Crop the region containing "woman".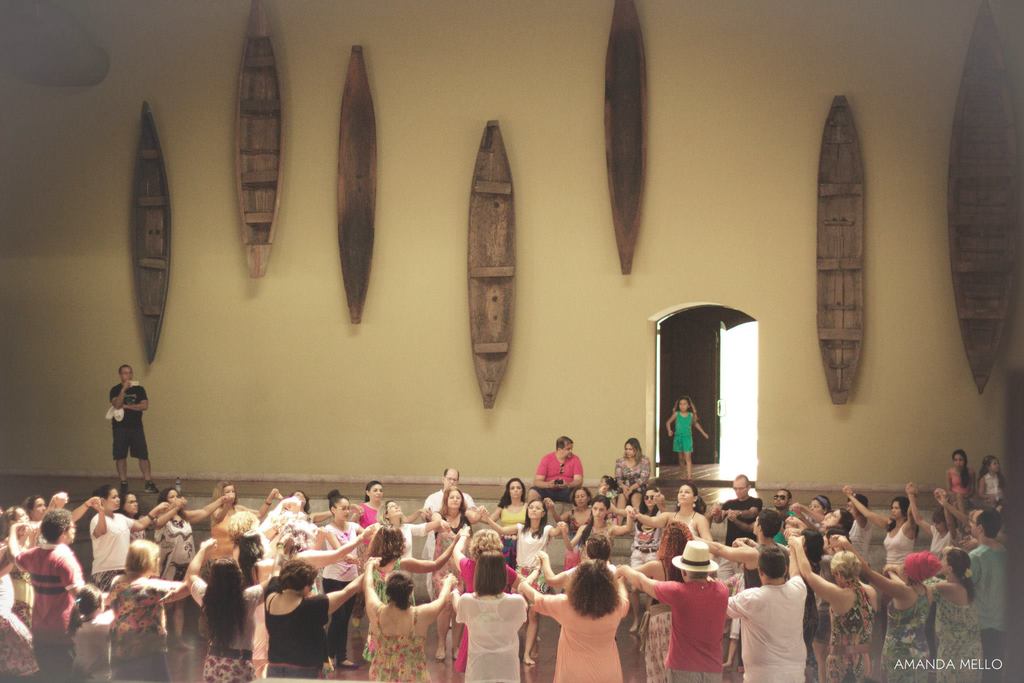
Crop region: detection(454, 521, 540, 680).
